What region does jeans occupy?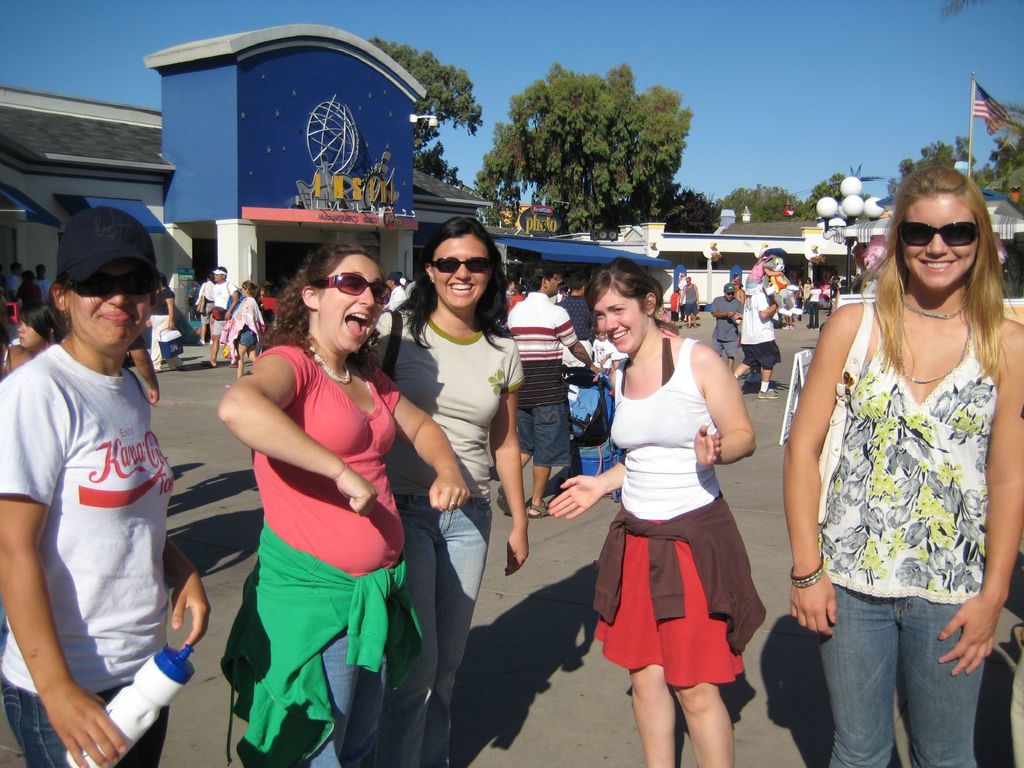
0 680 172 767.
